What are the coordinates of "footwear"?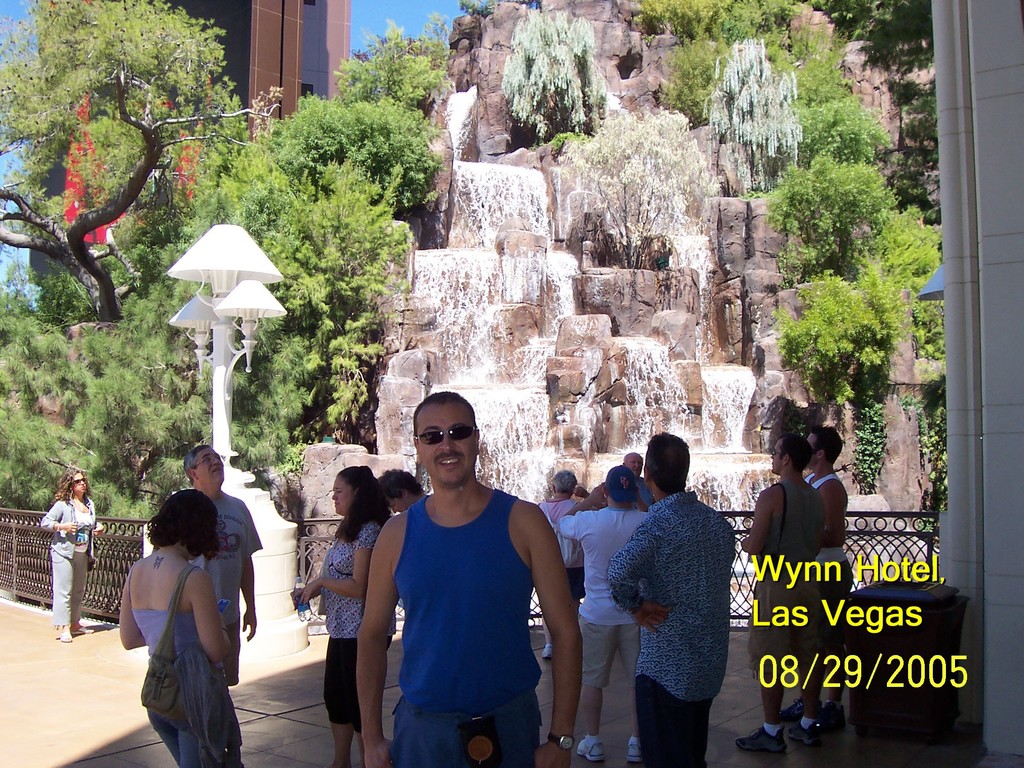
l=76, t=626, r=82, b=637.
